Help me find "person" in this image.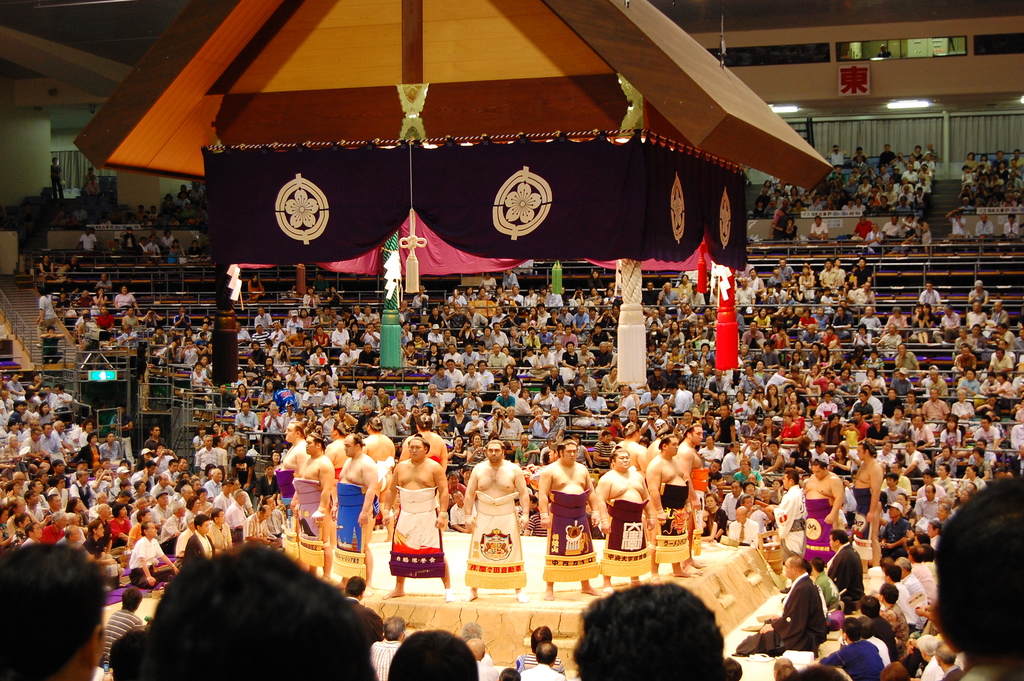
Found it: region(464, 440, 529, 603).
